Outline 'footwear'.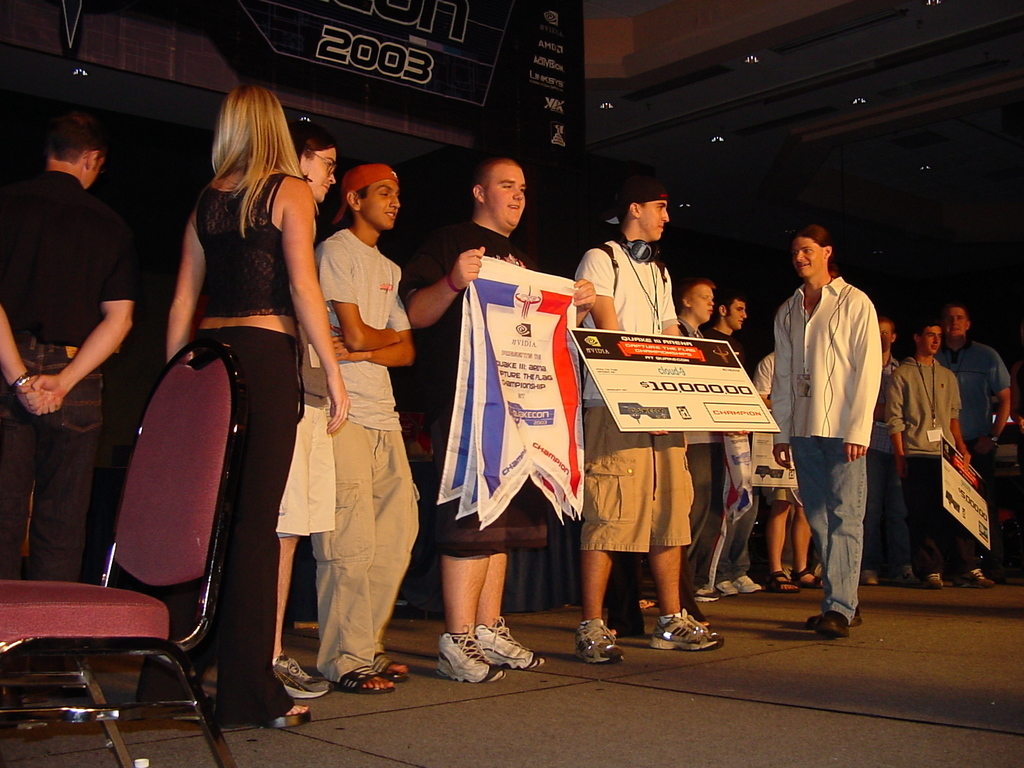
Outline: <box>922,573,945,589</box>.
